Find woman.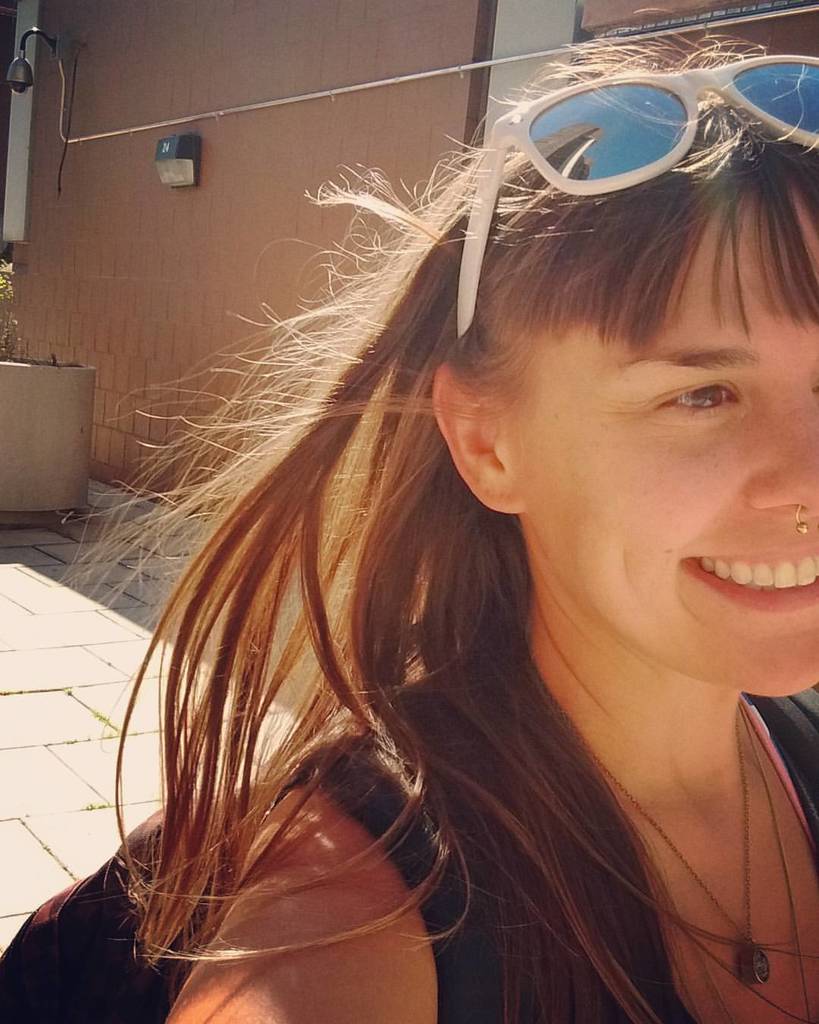
{"x1": 51, "y1": 52, "x2": 811, "y2": 1023}.
